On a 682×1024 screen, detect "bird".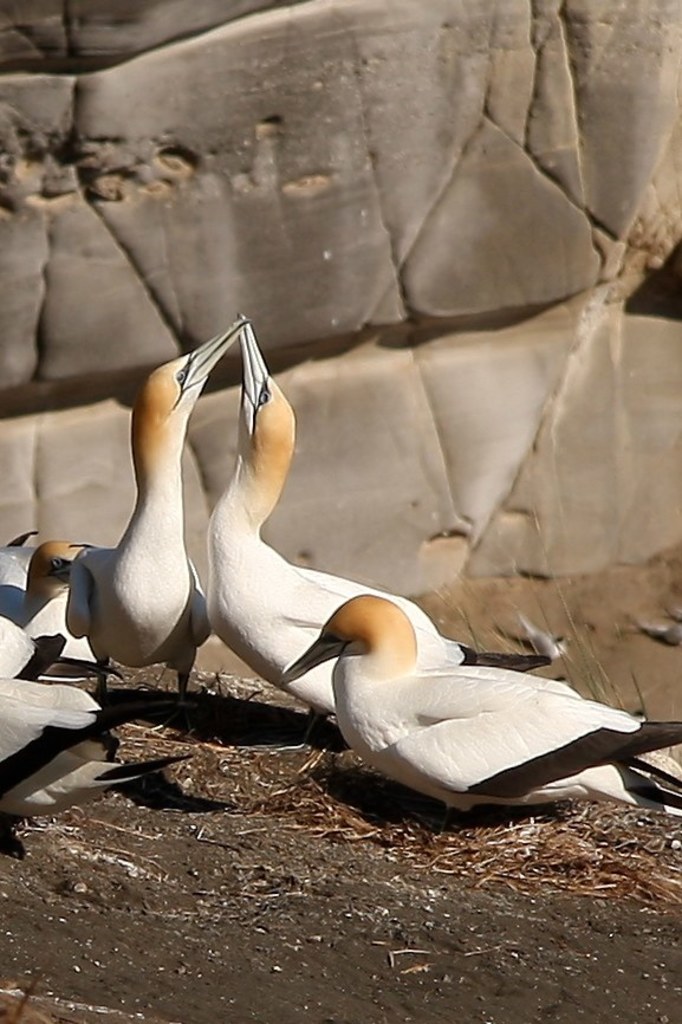
7:310:239:744.
